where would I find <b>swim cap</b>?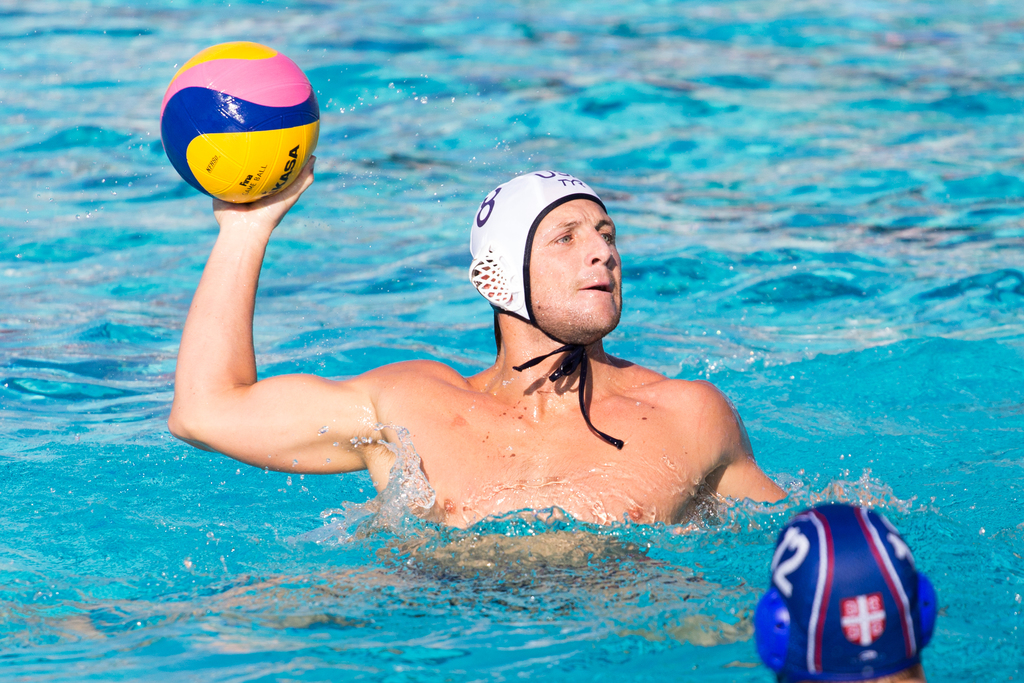
At x1=467, y1=167, x2=620, y2=448.
